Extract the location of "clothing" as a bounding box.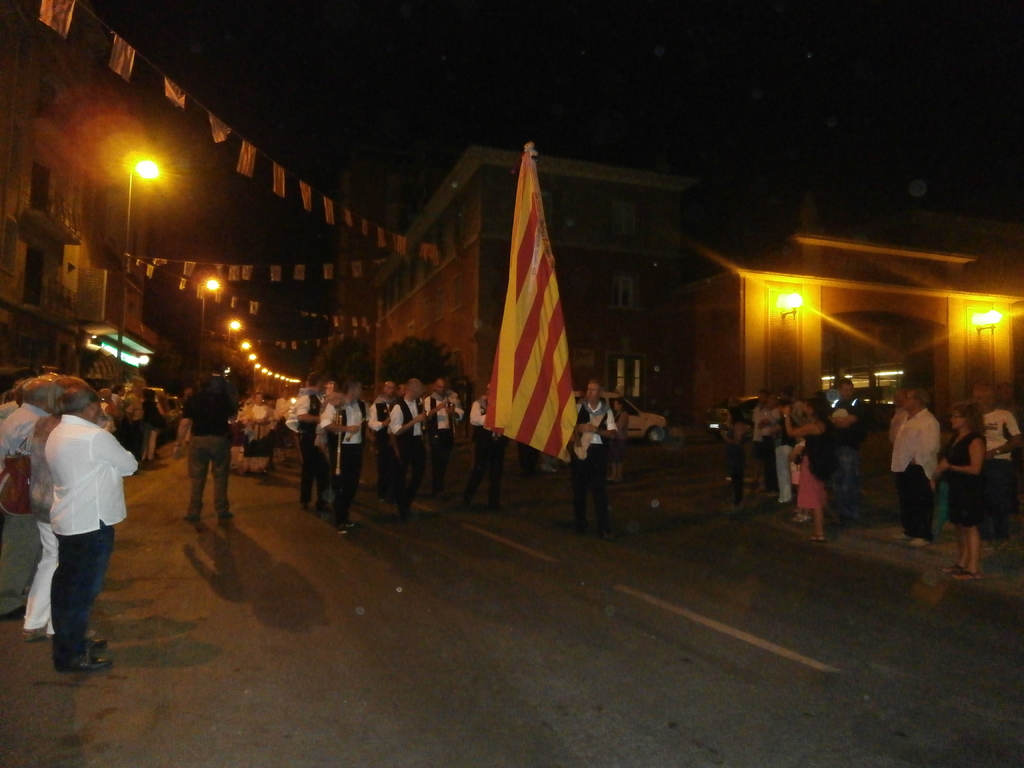
box=[390, 394, 424, 499].
